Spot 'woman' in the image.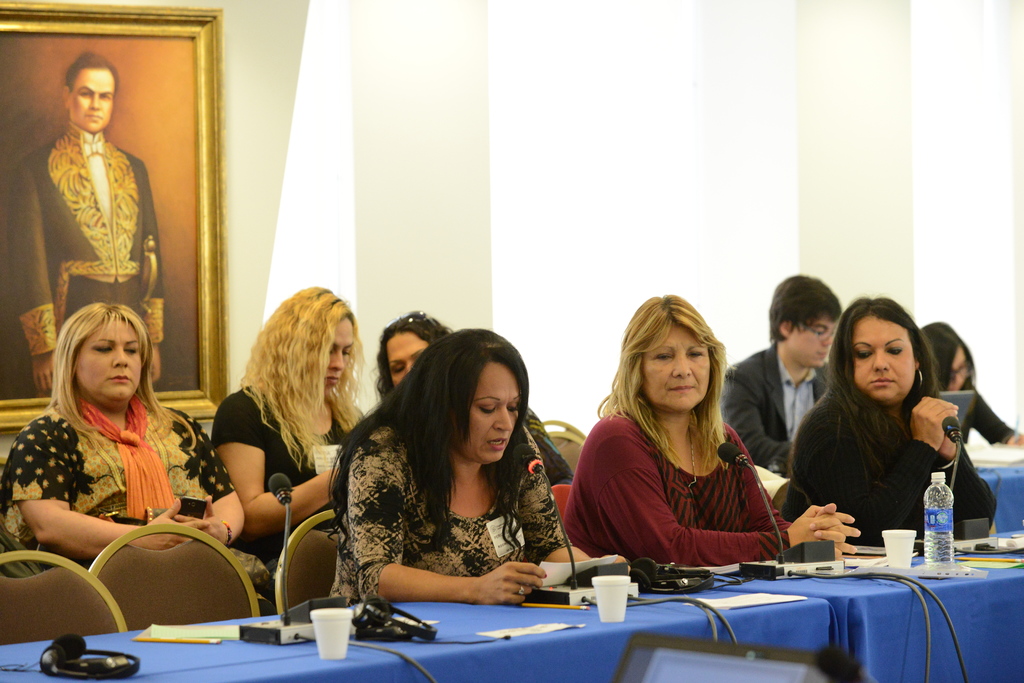
'woman' found at box(214, 289, 375, 558).
